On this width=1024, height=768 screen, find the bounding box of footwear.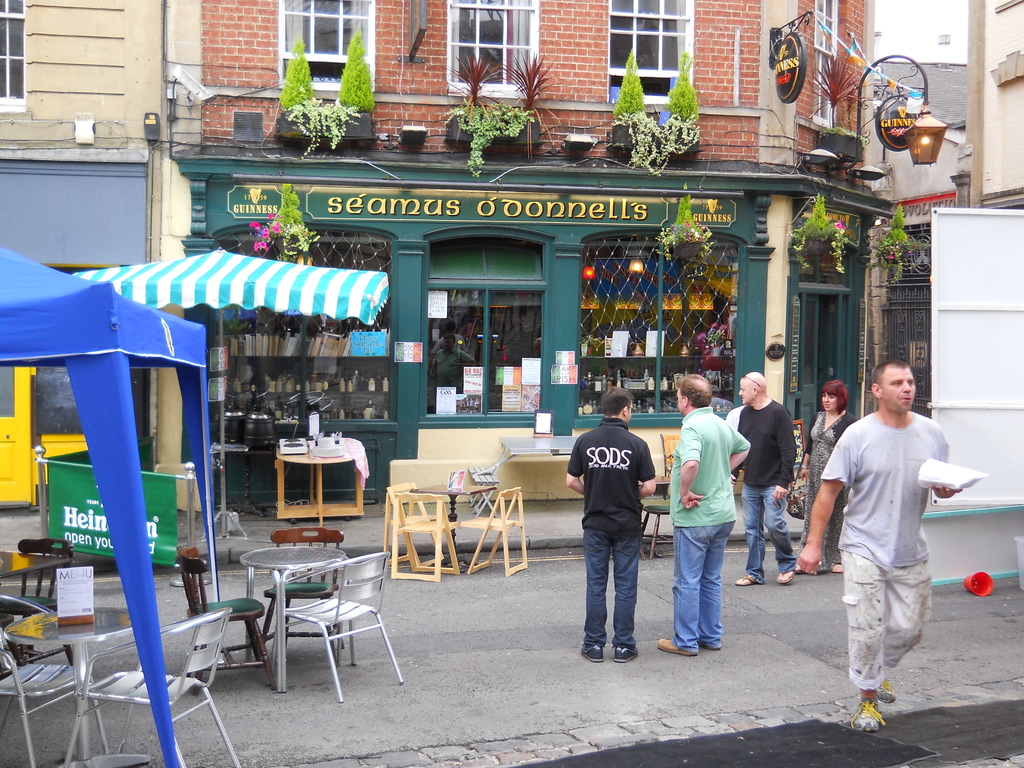
Bounding box: <region>876, 673, 893, 703</region>.
